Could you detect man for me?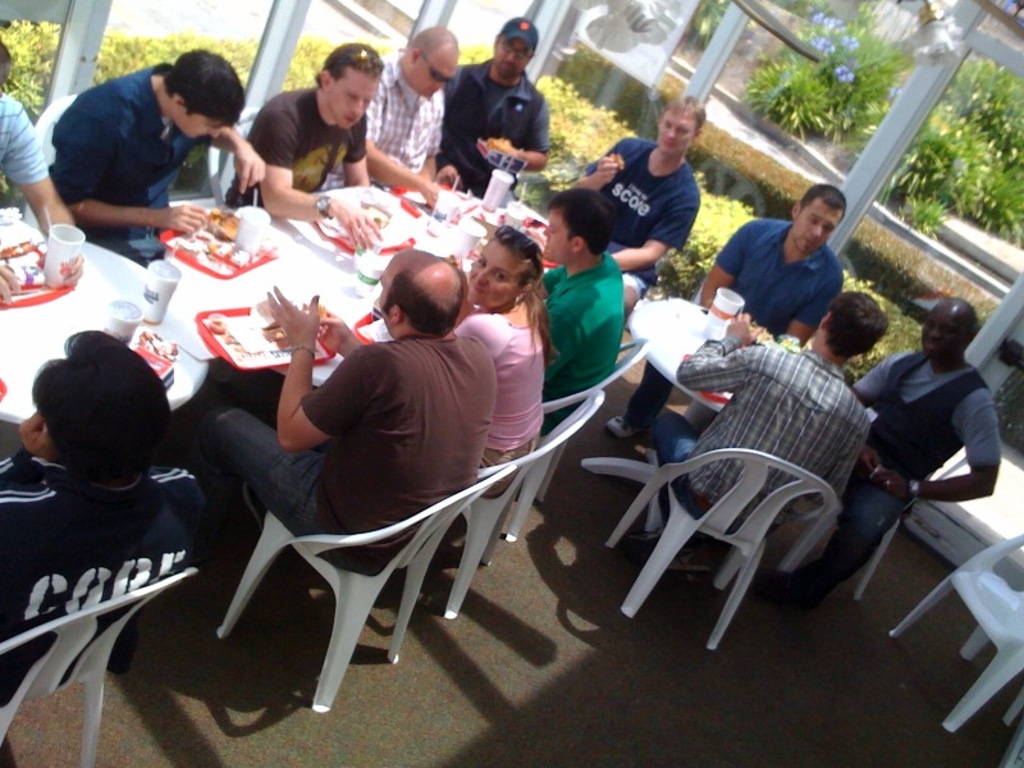
Detection result: 538,209,637,431.
